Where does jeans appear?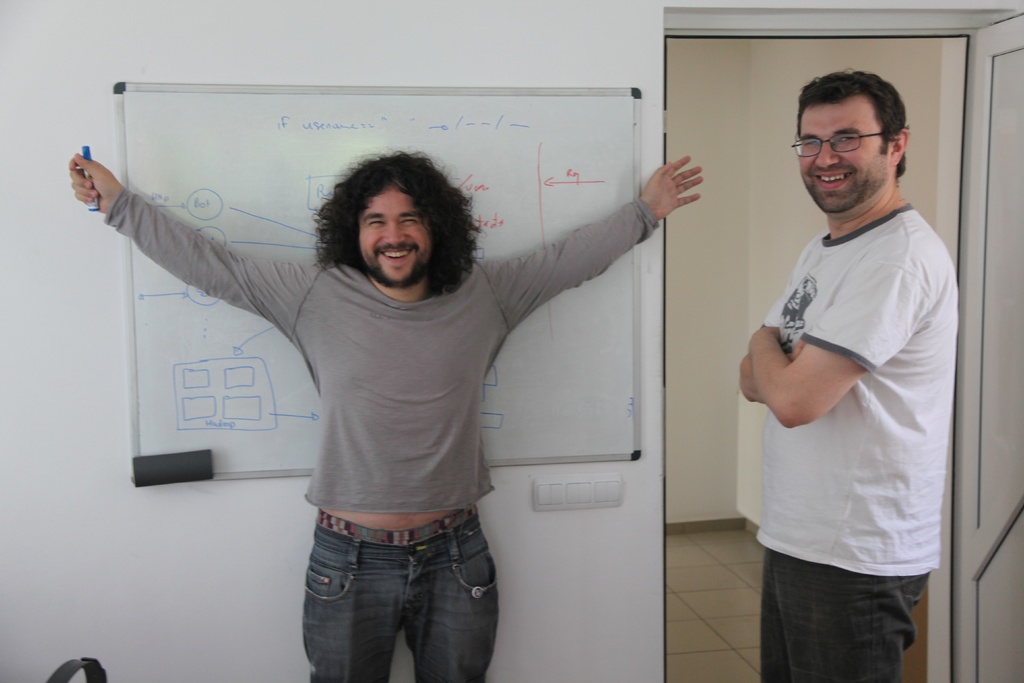
Appears at Rect(762, 546, 932, 682).
